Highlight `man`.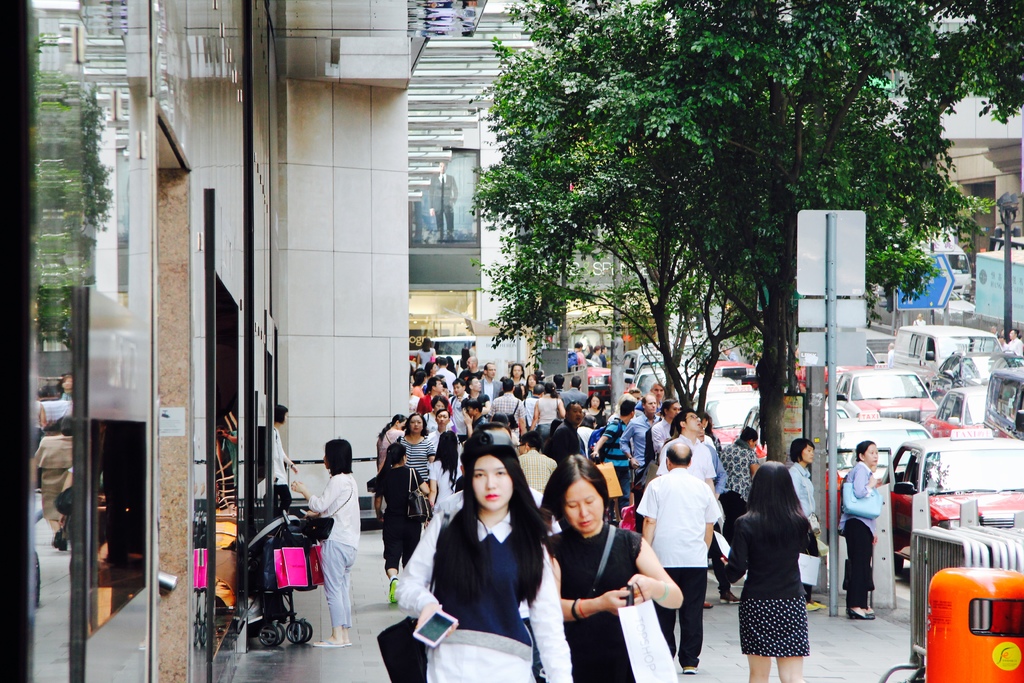
Highlighted region: <region>447, 378, 476, 441</region>.
